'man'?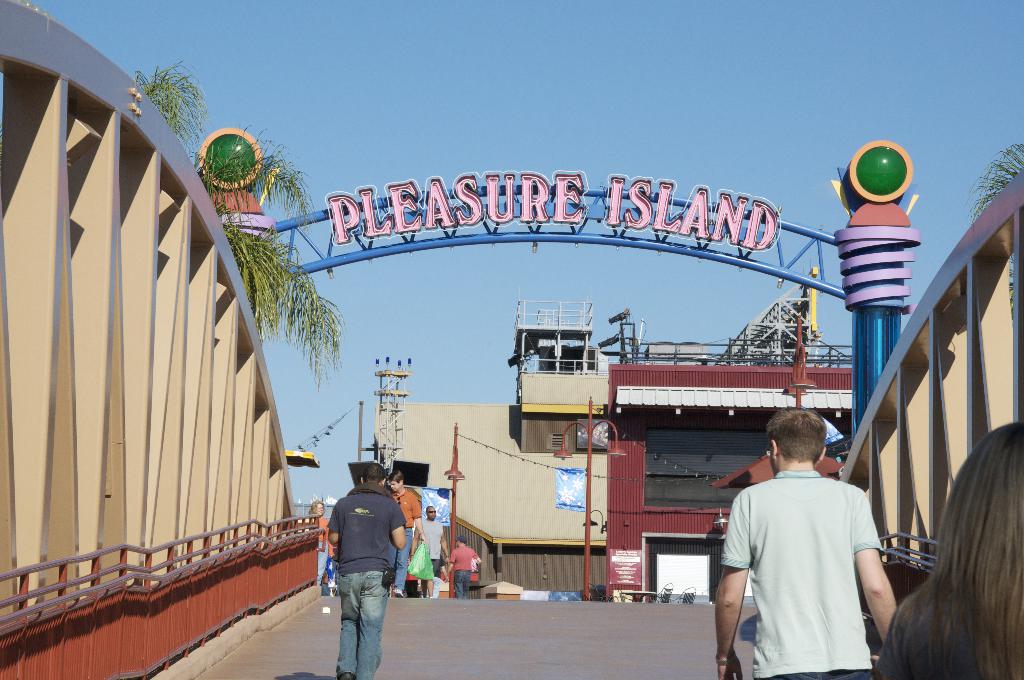
<region>324, 461, 403, 676</region>
